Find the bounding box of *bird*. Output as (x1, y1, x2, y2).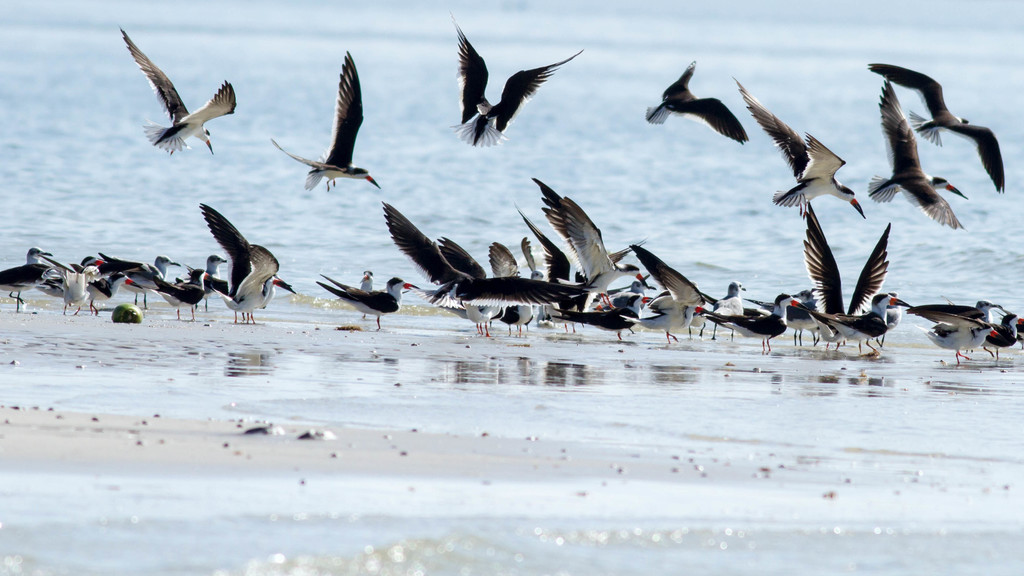
(643, 52, 739, 145).
